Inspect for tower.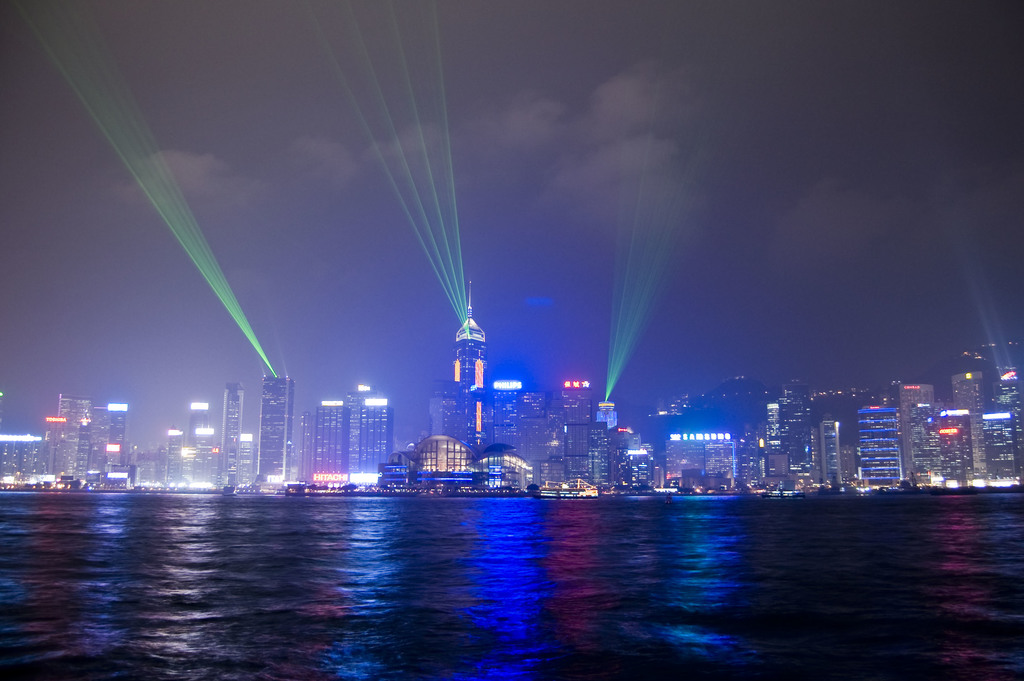
Inspection: <bbox>252, 369, 294, 498</bbox>.
